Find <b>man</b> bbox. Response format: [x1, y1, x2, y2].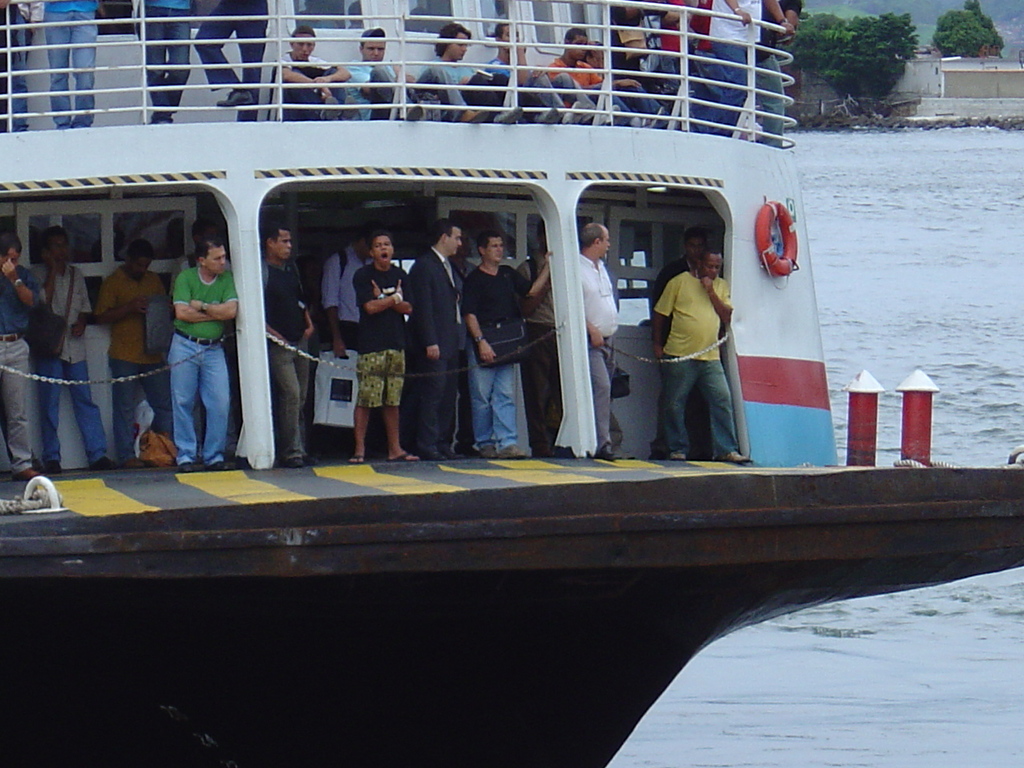
[750, 0, 798, 144].
